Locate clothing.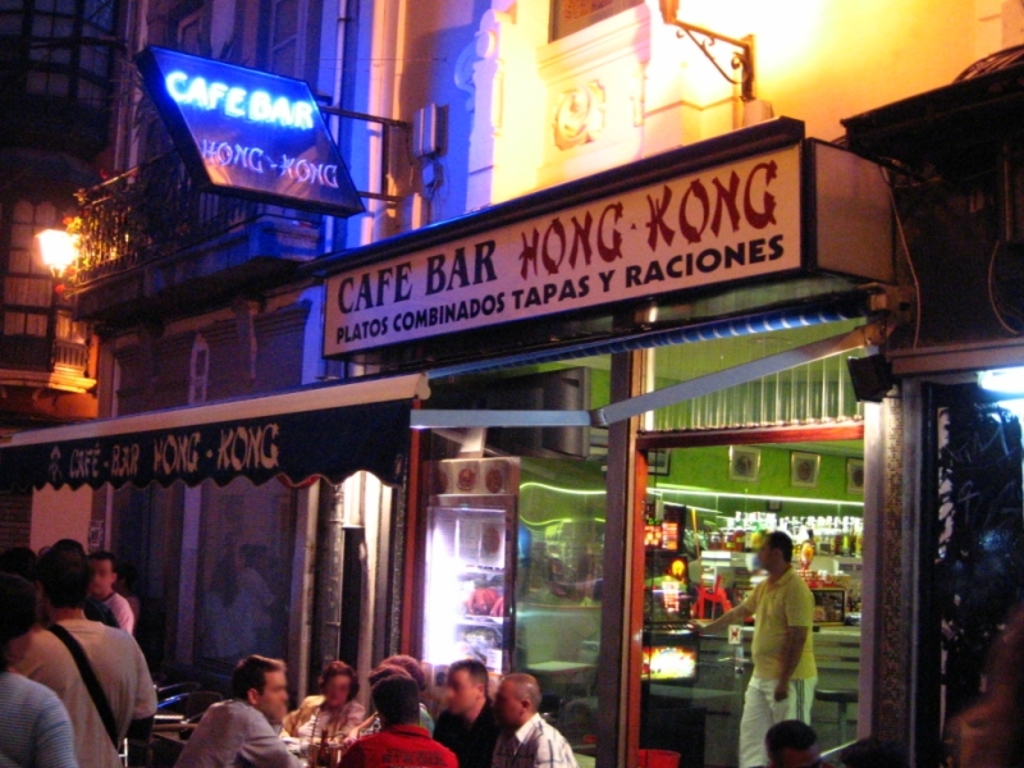
Bounding box: locate(339, 723, 460, 767).
